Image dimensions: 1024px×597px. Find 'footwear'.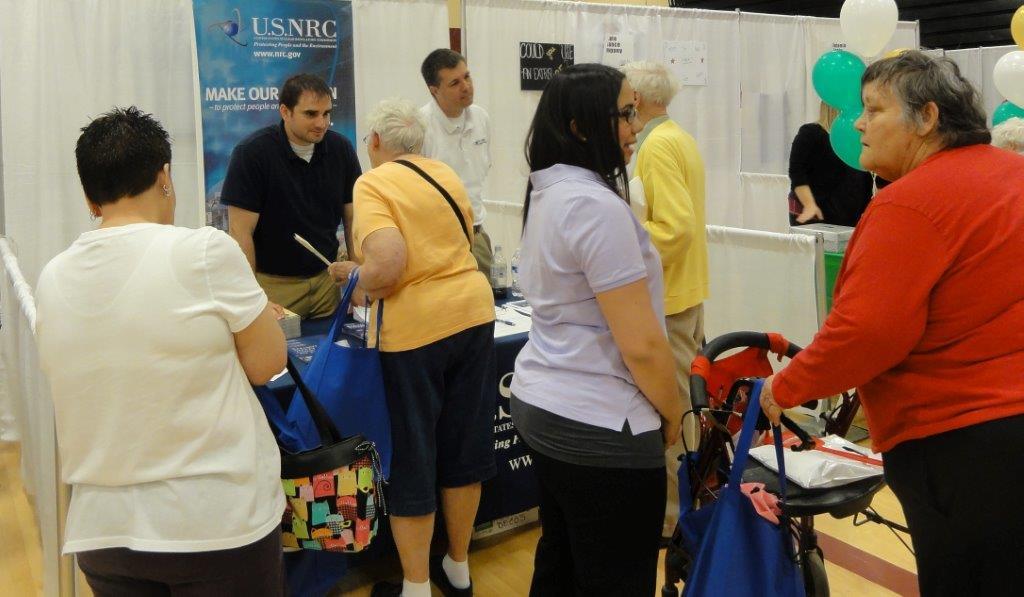
region(368, 582, 397, 596).
